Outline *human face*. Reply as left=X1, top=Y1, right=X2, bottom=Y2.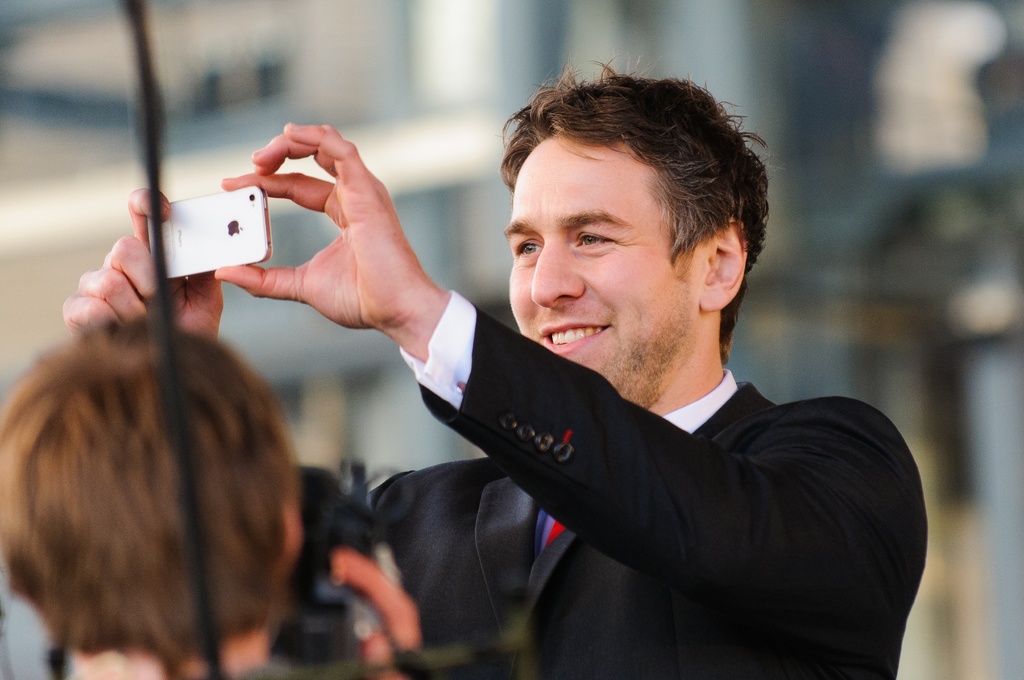
left=501, top=124, right=710, bottom=387.
